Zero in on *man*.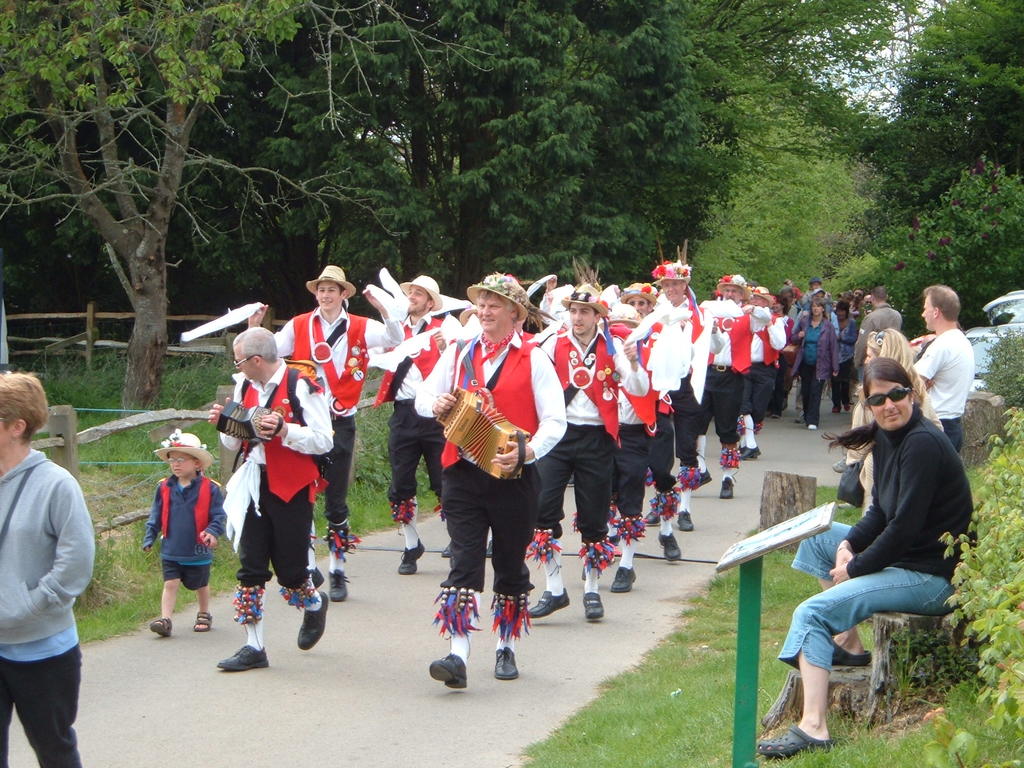
Zeroed in: region(911, 284, 983, 447).
